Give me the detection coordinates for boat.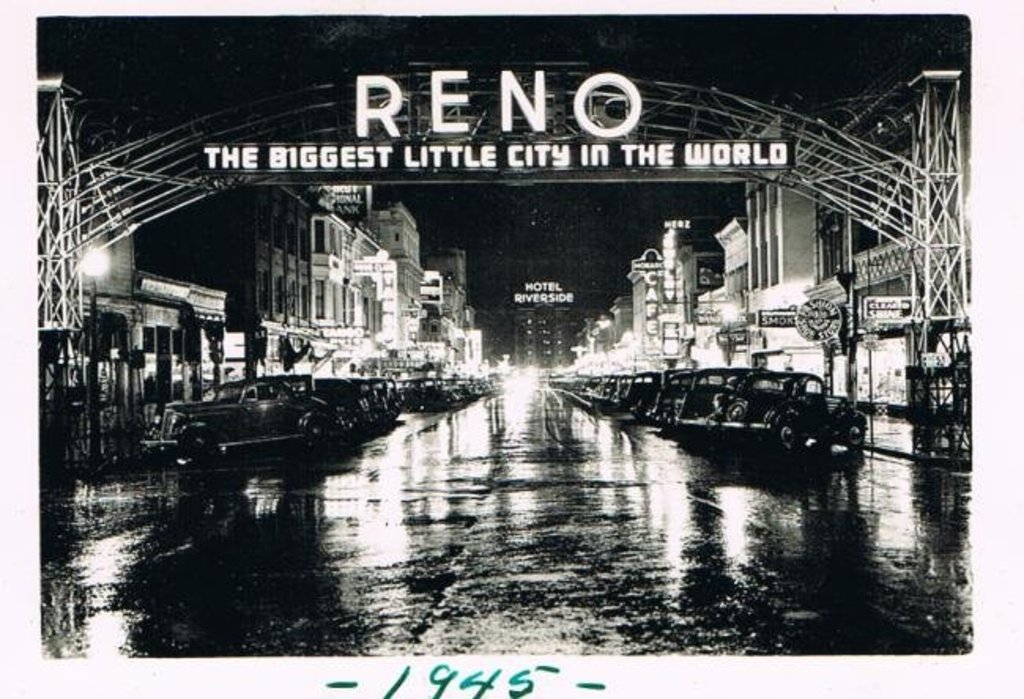
region(644, 361, 868, 483).
